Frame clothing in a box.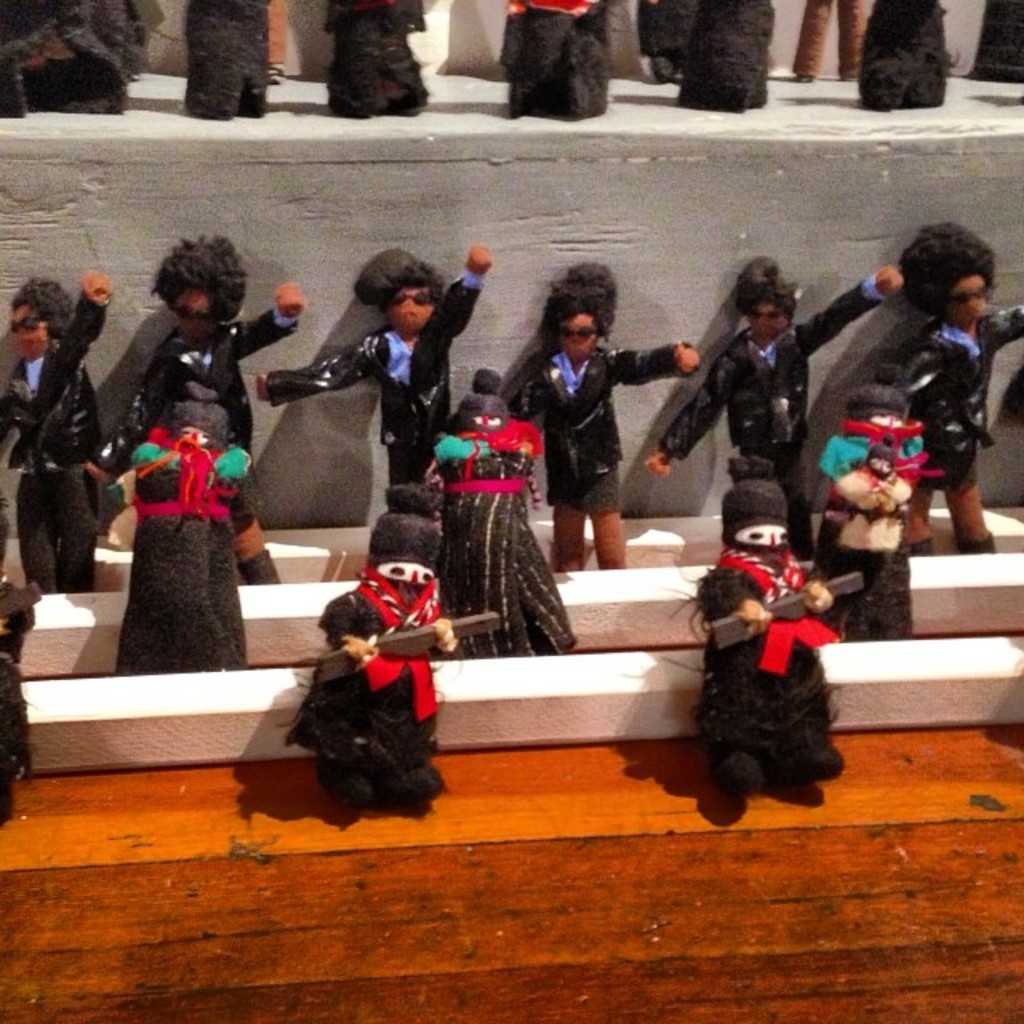
l=283, t=566, r=454, b=805.
